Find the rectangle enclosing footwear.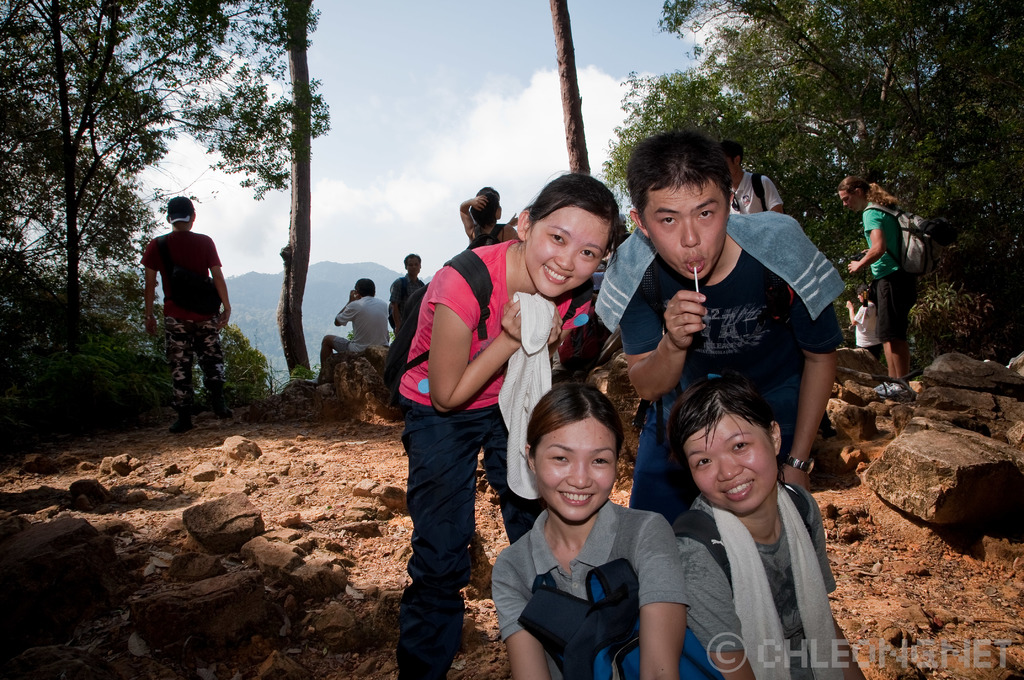
306 376 318 385.
